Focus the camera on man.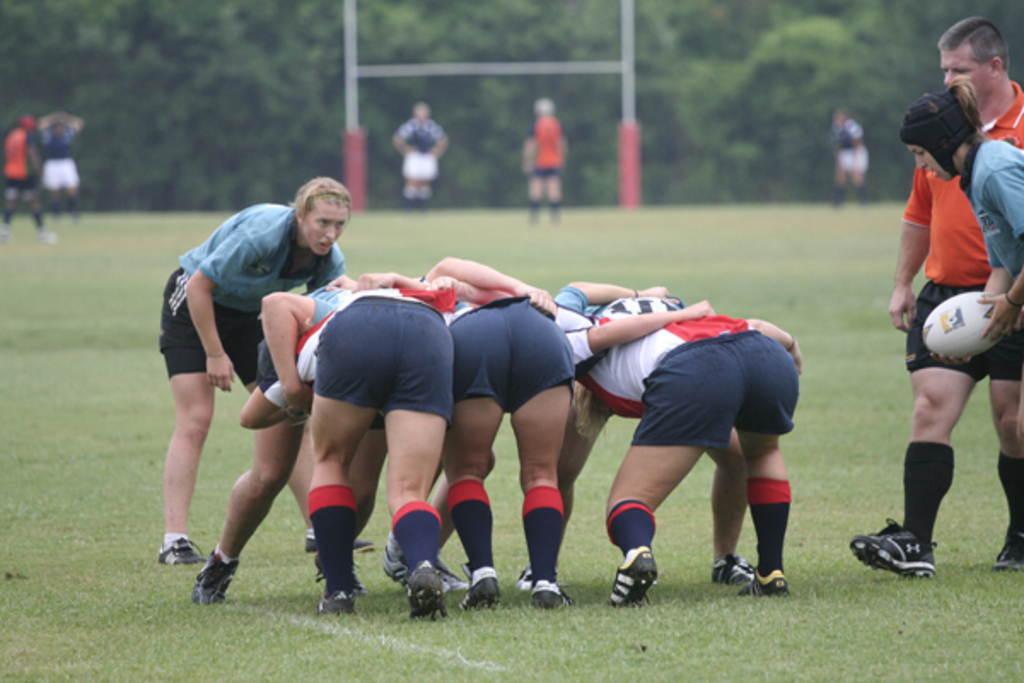
Focus region: <region>0, 111, 48, 241</region>.
